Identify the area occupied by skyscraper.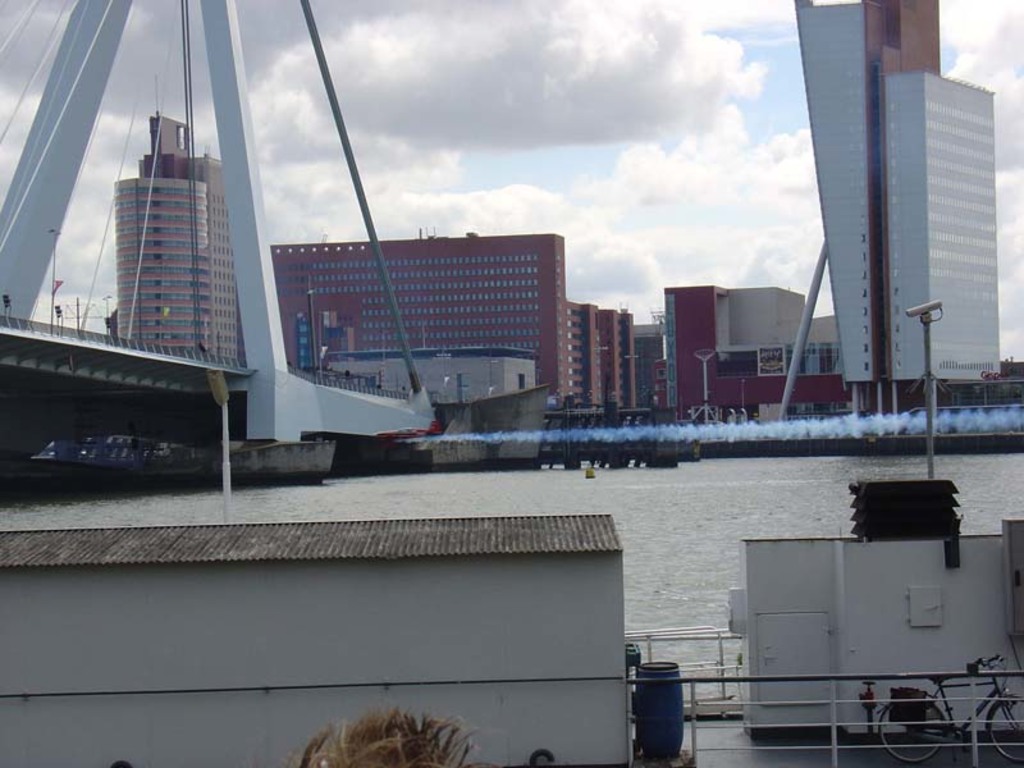
Area: x1=655 y1=280 x2=808 y2=417.
